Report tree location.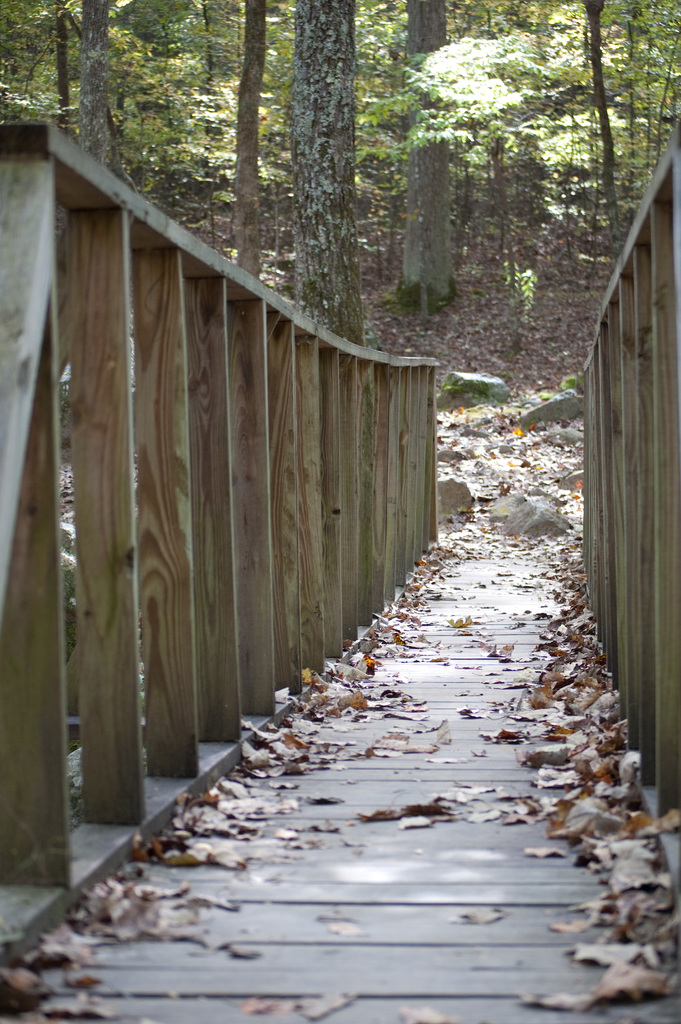
Report: [274, 0, 361, 339].
